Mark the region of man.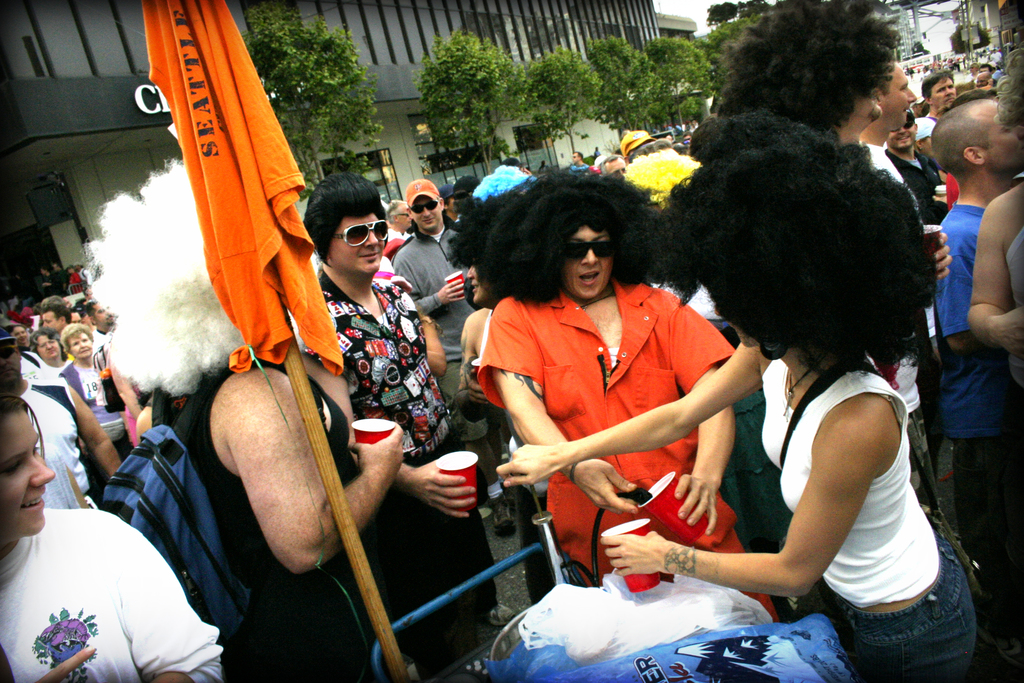
Region: (930, 102, 1023, 662).
